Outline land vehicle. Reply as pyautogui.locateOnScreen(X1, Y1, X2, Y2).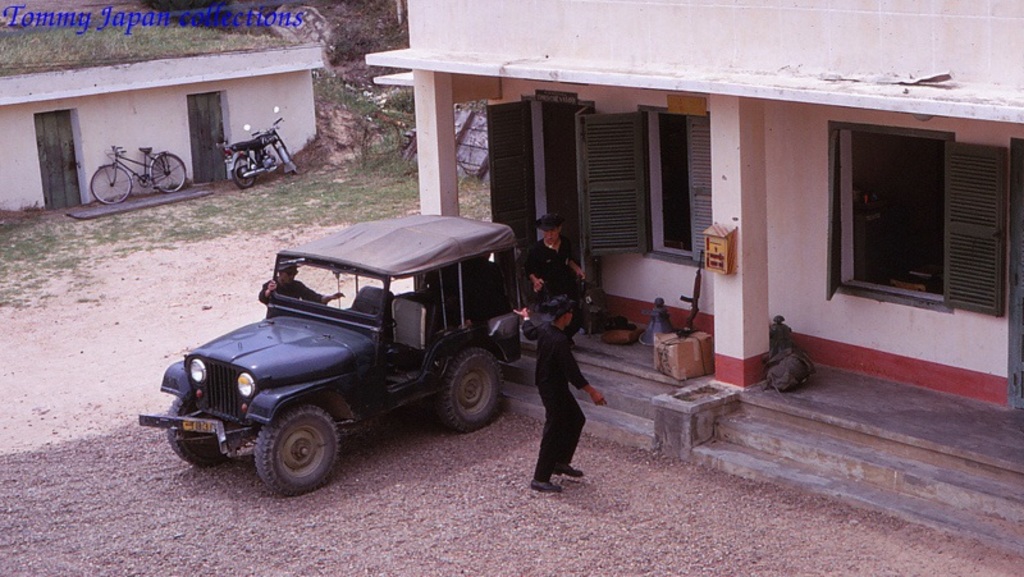
pyautogui.locateOnScreen(211, 106, 300, 187).
